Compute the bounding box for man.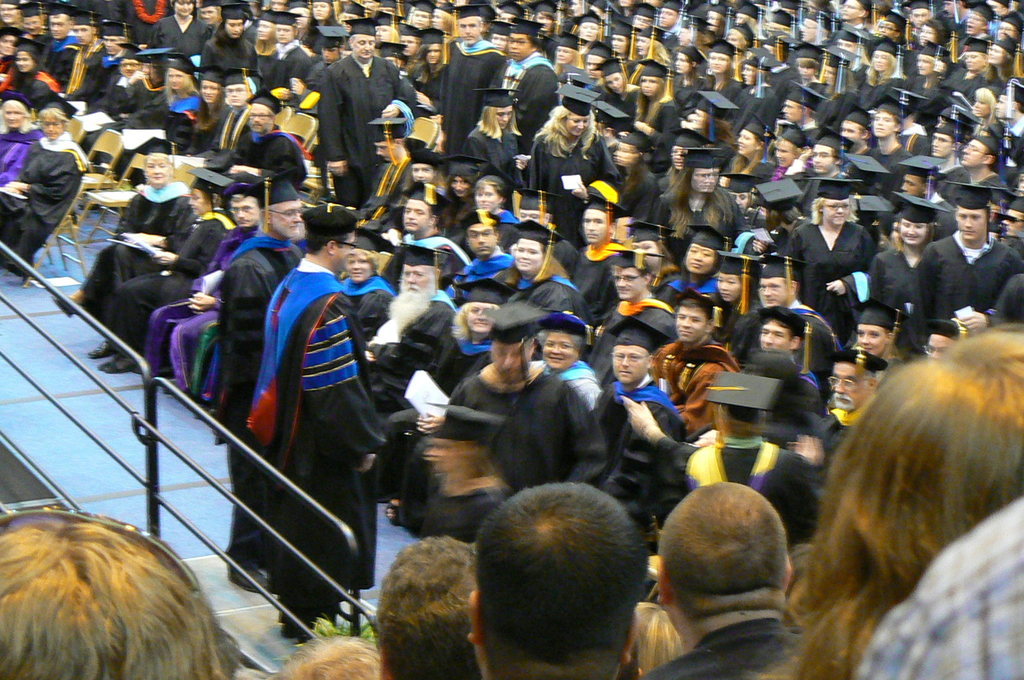
BBox(913, 180, 1023, 309).
